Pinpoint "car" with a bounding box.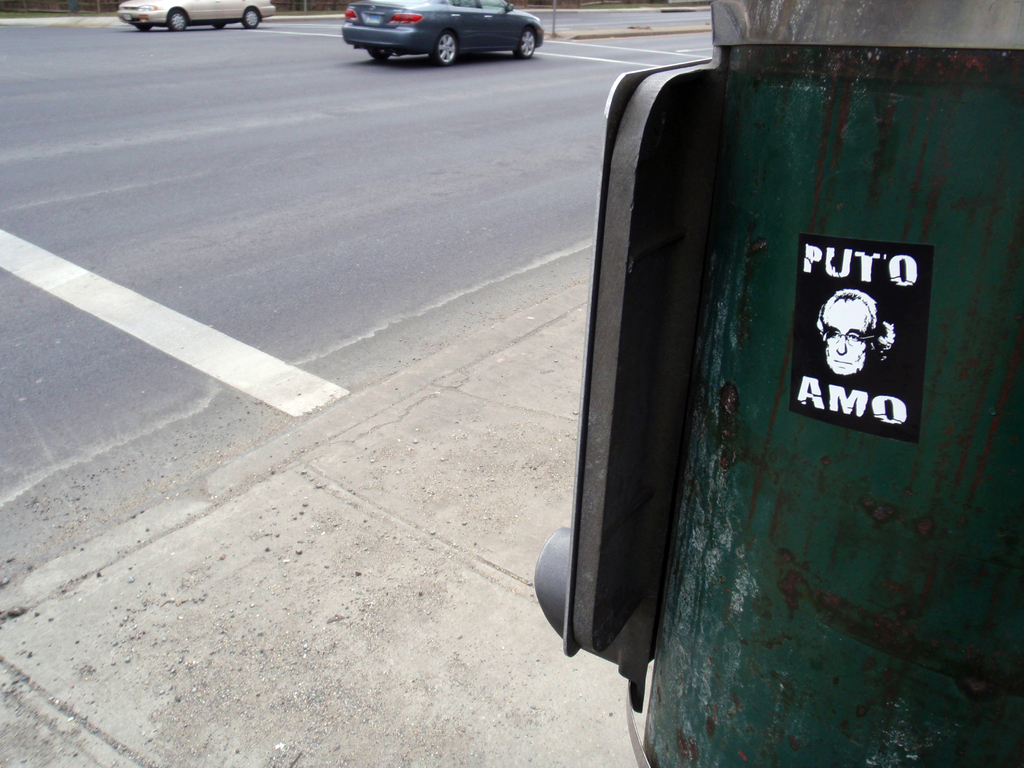
341 0 545 67.
